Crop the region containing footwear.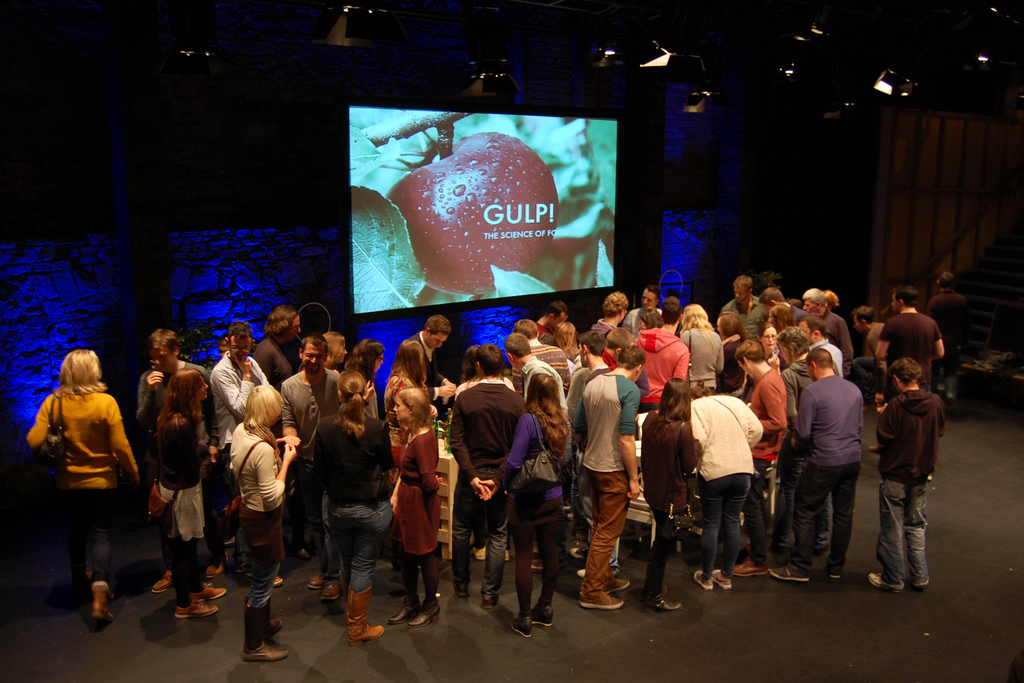
Crop region: BBox(481, 597, 499, 607).
